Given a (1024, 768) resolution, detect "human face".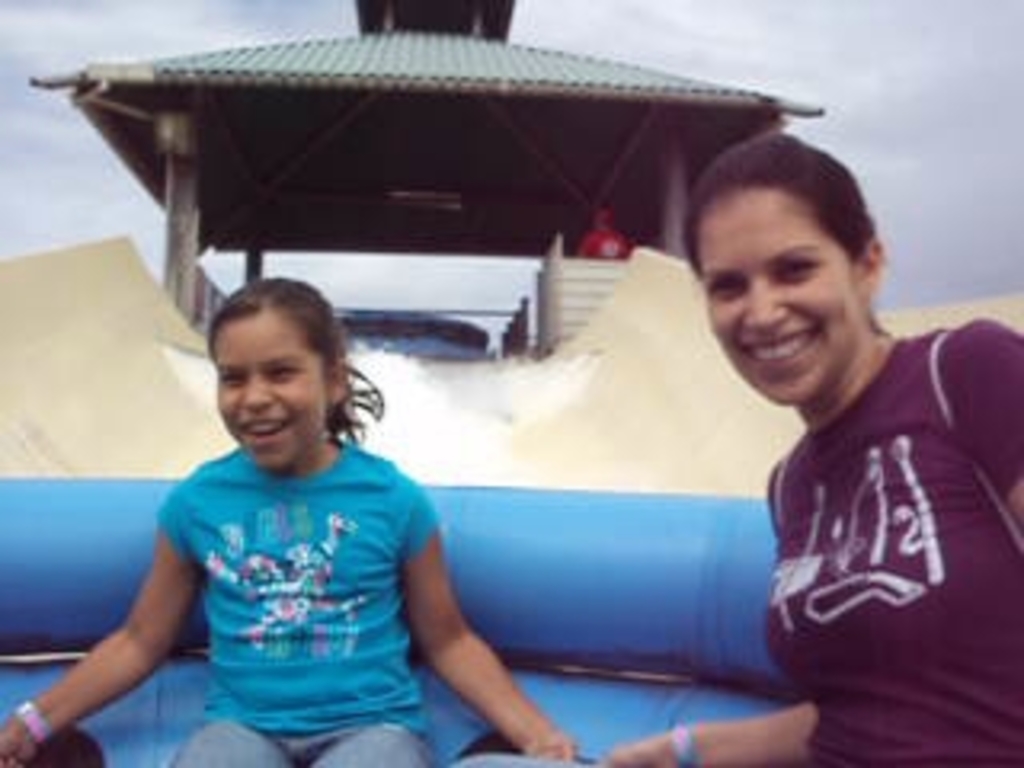
x1=208 y1=304 x2=333 y2=467.
